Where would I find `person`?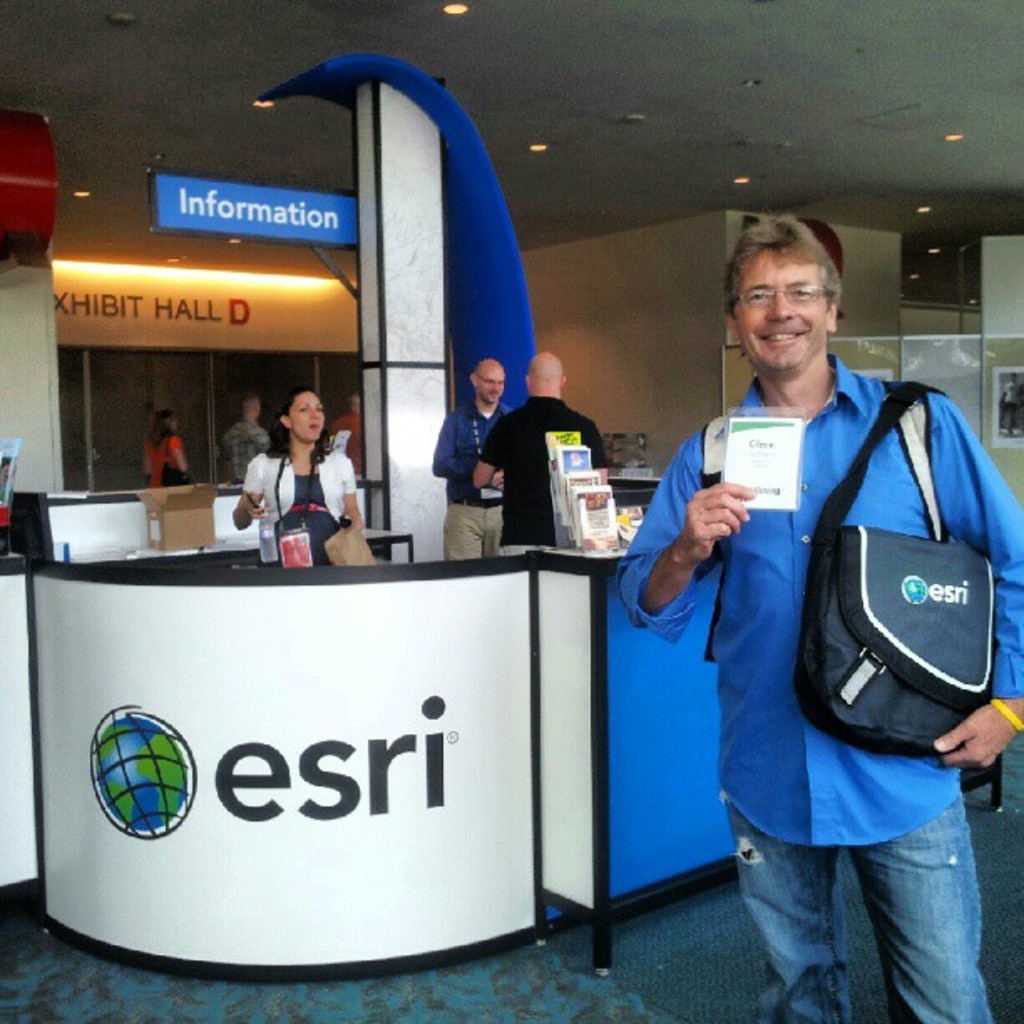
At x1=229, y1=378, x2=376, y2=559.
